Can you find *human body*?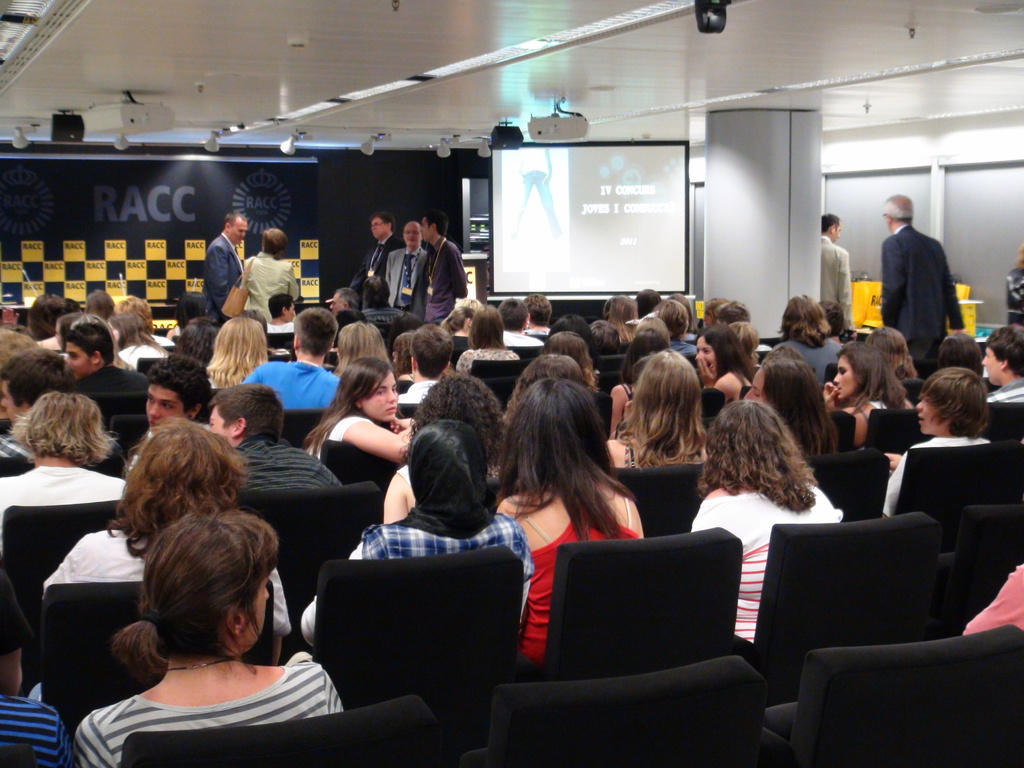
Yes, bounding box: [771,338,842,385].
